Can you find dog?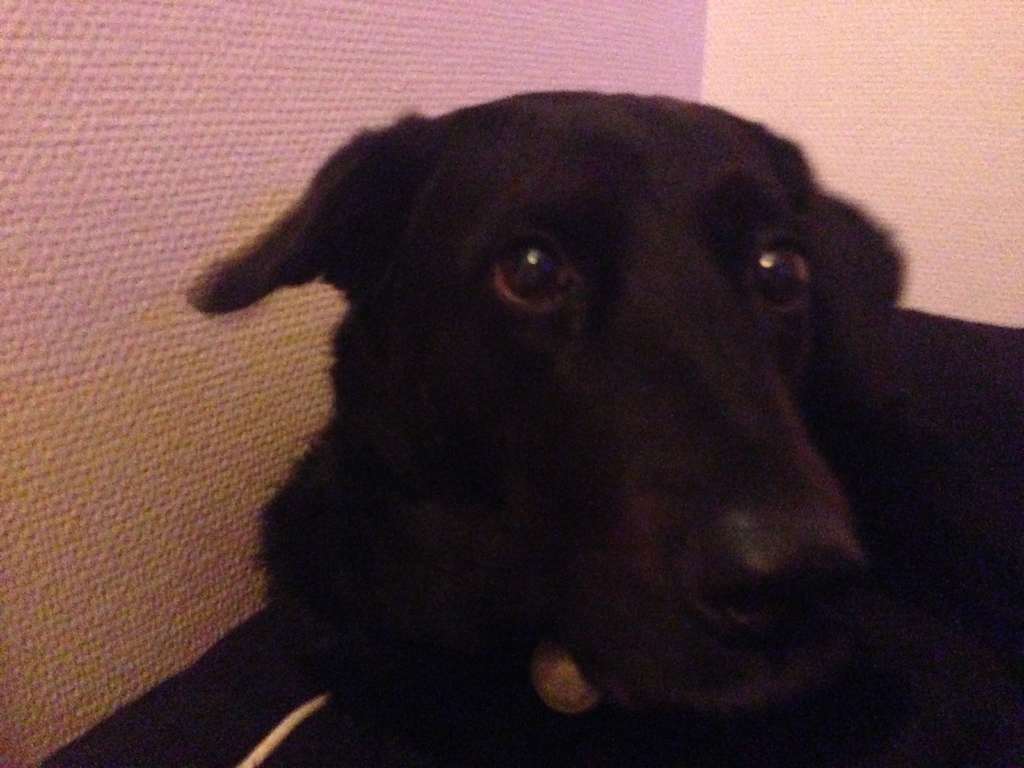
Yes, bounding box: (left=189, top=88, right=1023, bottom=767).
